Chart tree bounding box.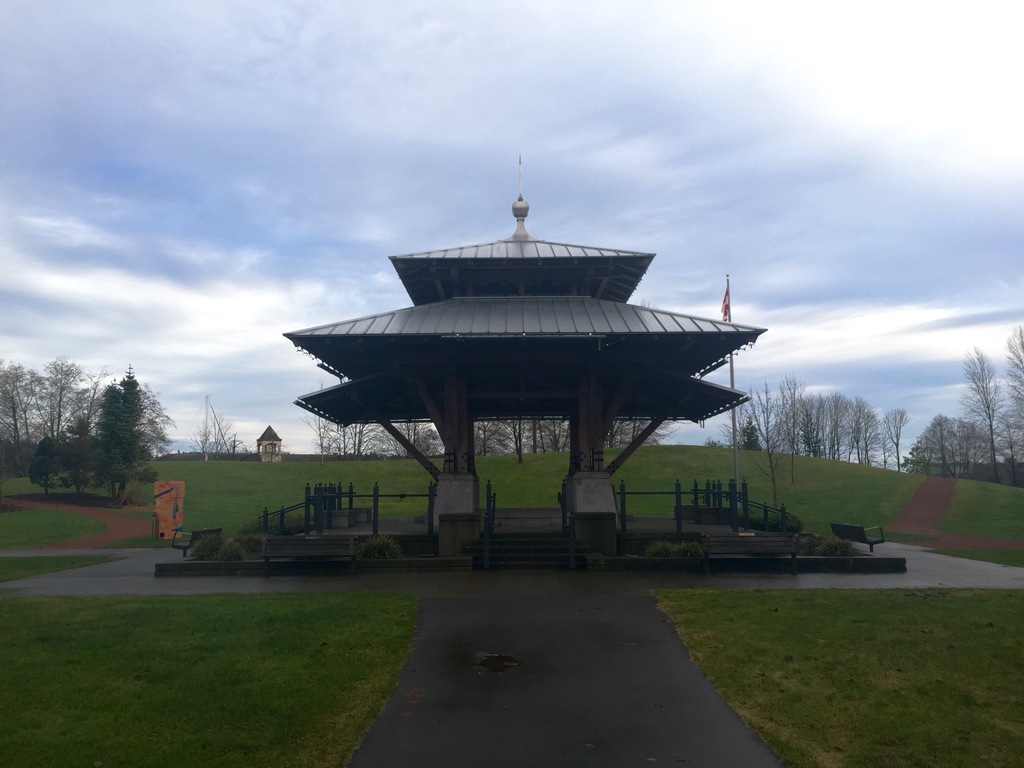
Charted: x1=403, y1=415, x2=450, y2=454.
